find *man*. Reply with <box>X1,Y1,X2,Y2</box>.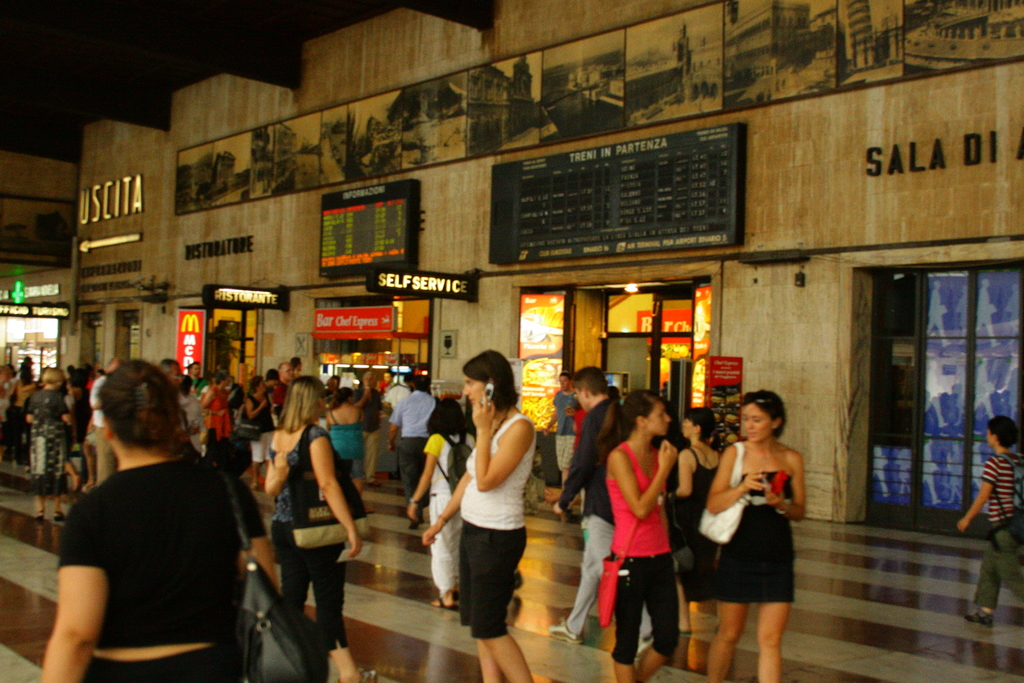
<box>542,363,646,649</box>.
